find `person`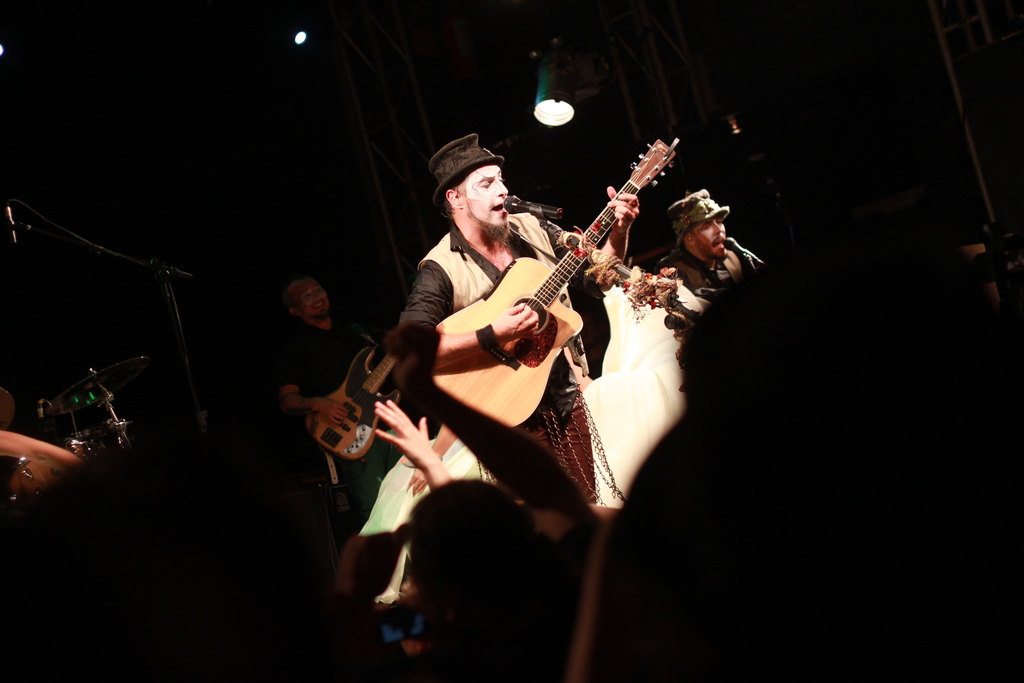
[405,85,671,555]
